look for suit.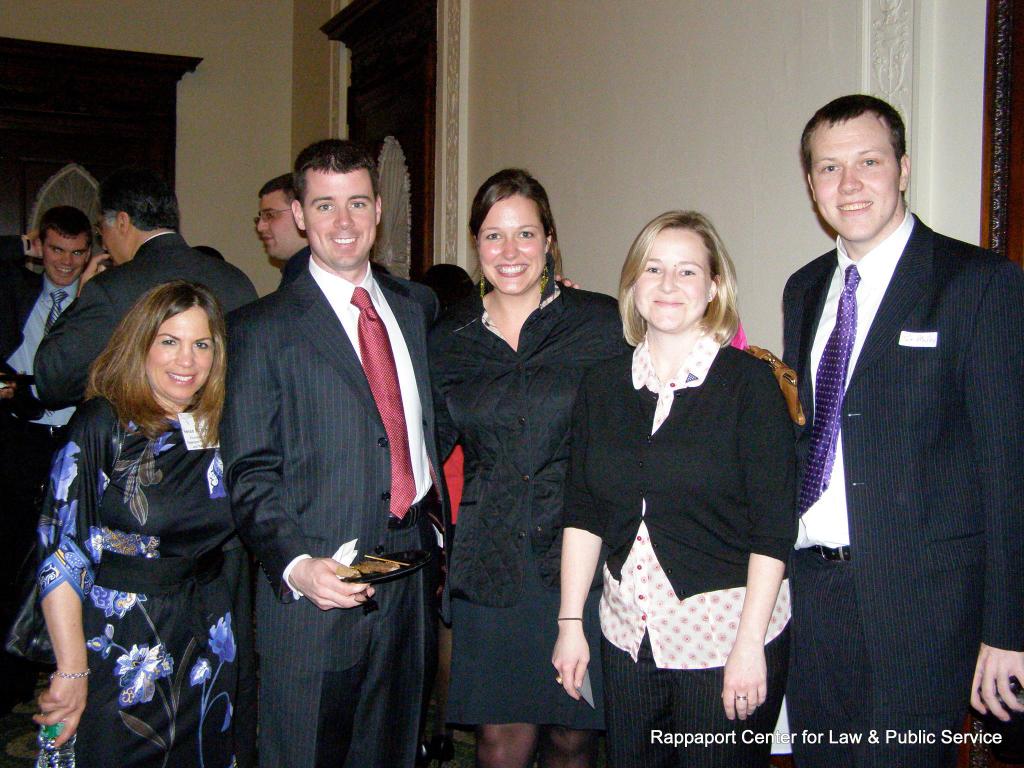
Found: left=222, top=252, right=439, bottom=767.
